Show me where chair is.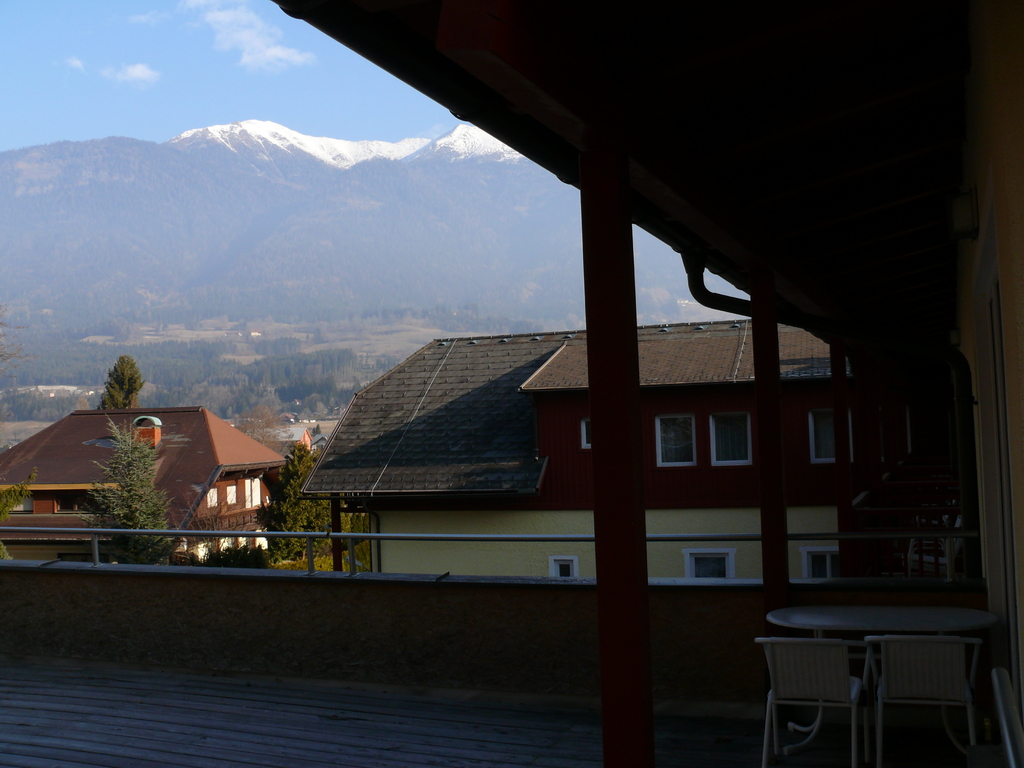
chair is at <bbox>988, 668, 1023, 767</bbox>.
